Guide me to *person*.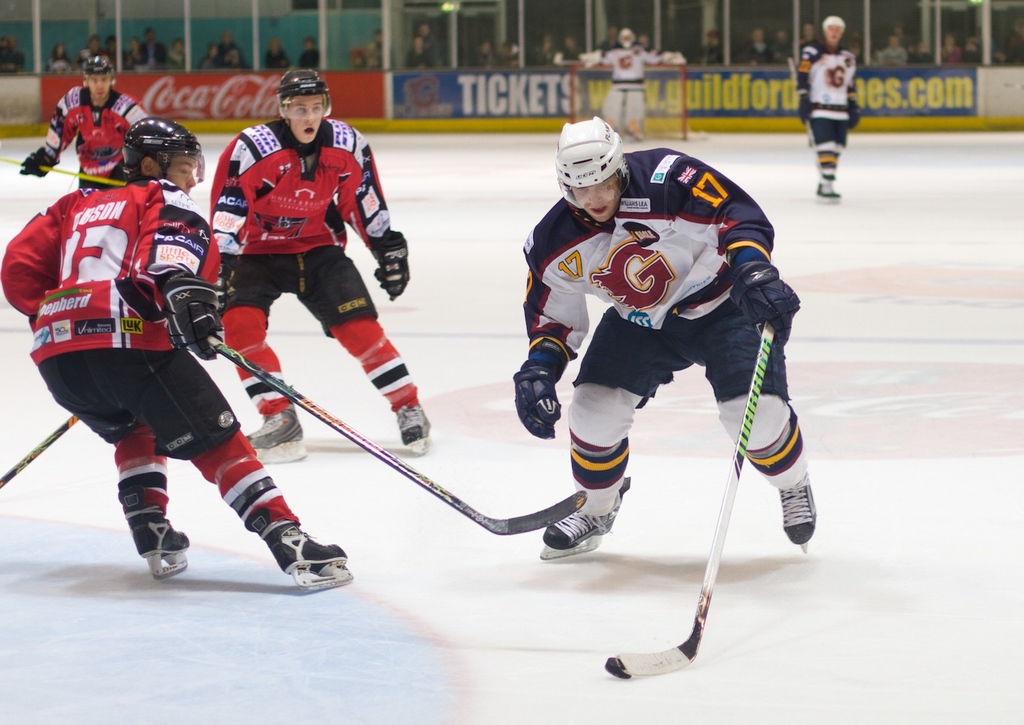
Guidance: 104 33 121 63.
